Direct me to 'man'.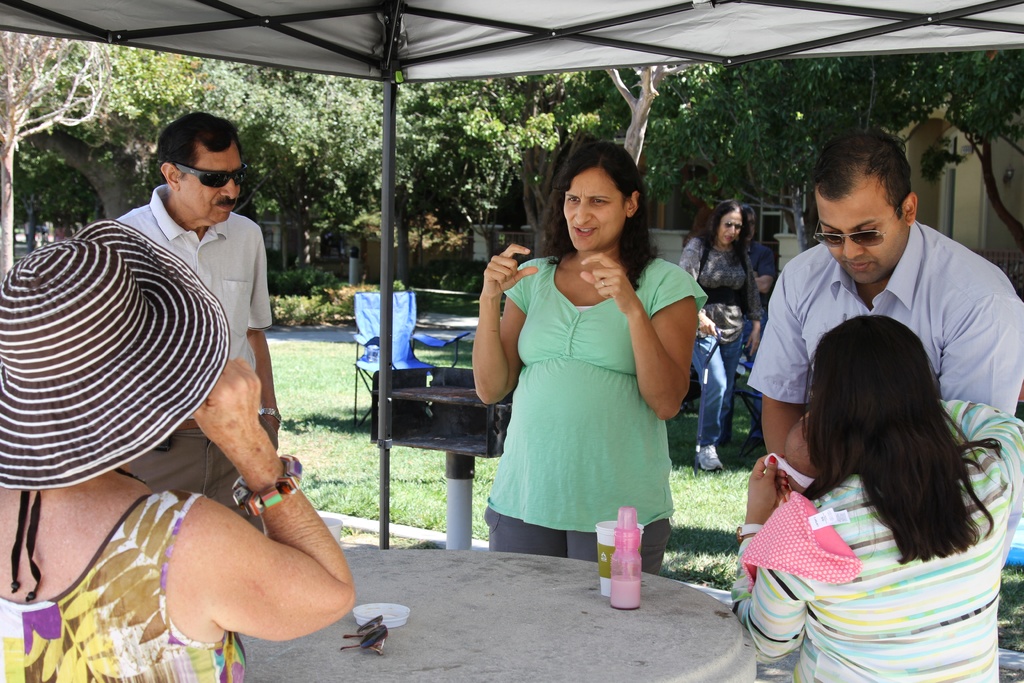
Direction: left=748, top=153, right=1011, bottom=493.
